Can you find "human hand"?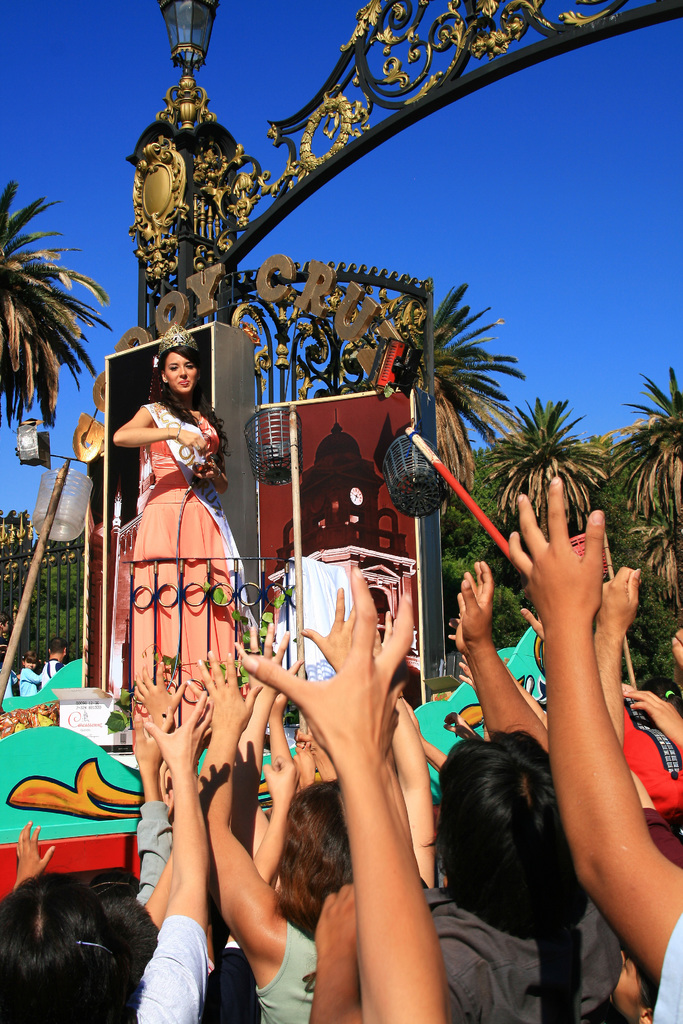
Yes, bounding box: locate(519, 603, 545, 643).
